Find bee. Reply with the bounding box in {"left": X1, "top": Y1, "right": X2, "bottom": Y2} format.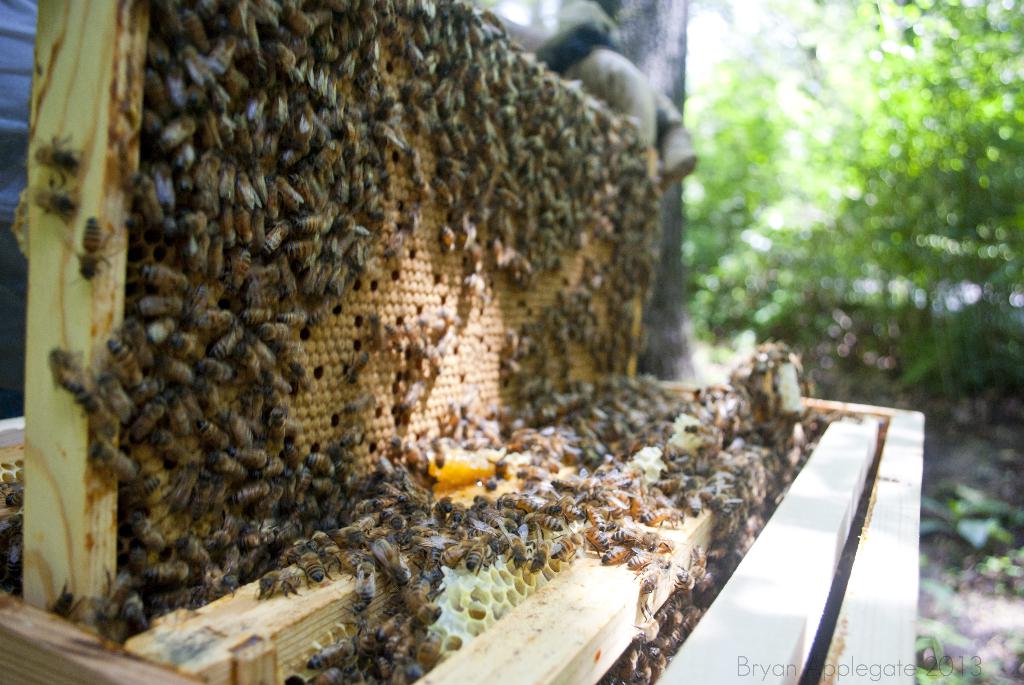
{"left": 347, "top": 67, "right": 376, "bottom": 90}.
